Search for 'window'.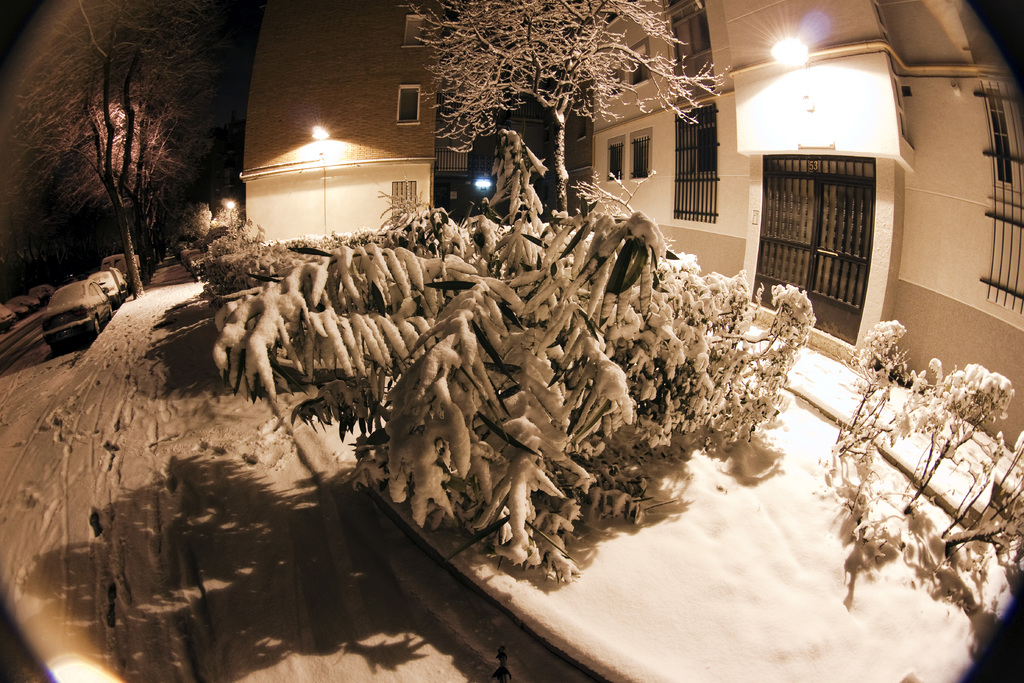
Found at detection(628, 139, 651, 180).
